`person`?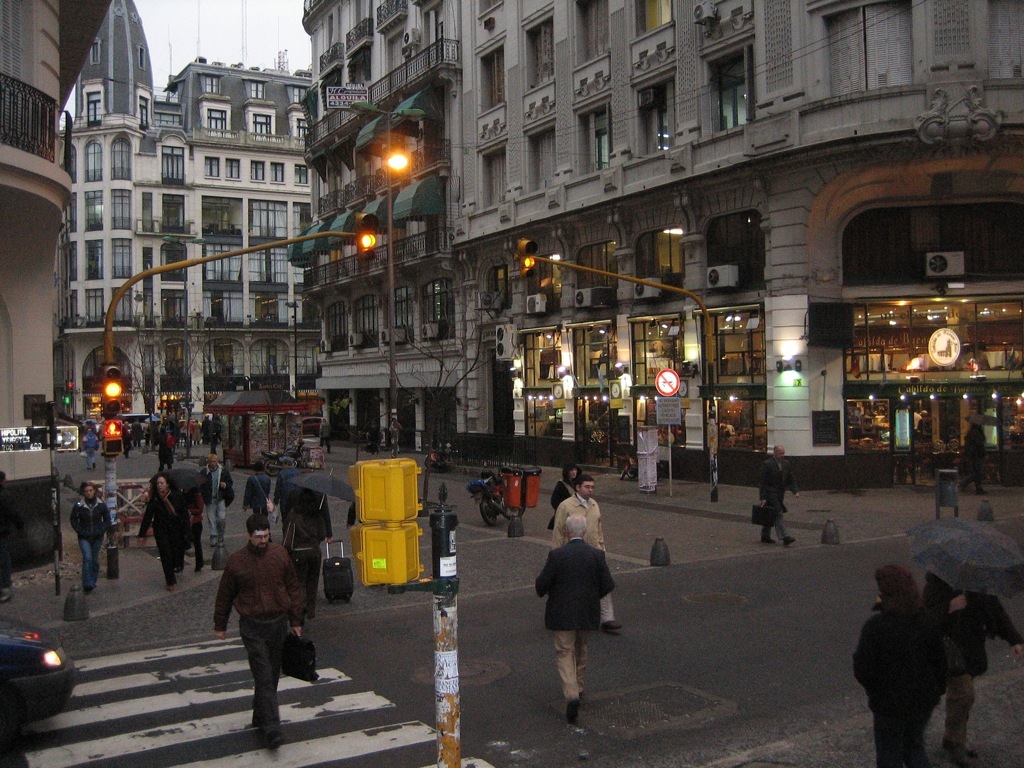
bbox(850, 561, 955, 767)
